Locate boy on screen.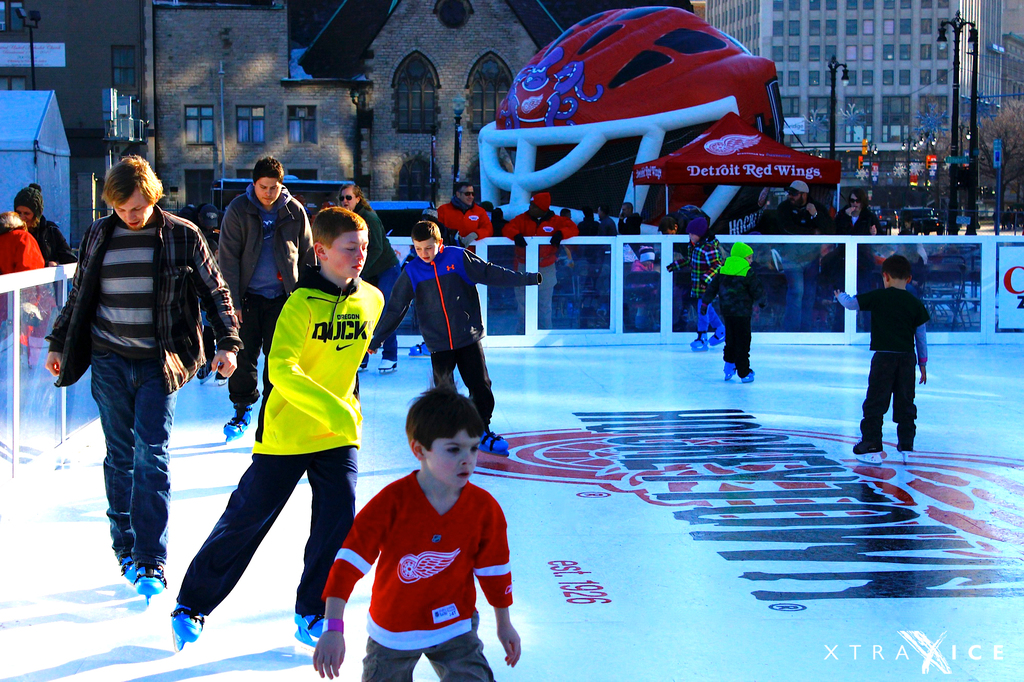
On screen at {"x1": 367, "y1": 220, "x2": 542, "y2": 457}.
